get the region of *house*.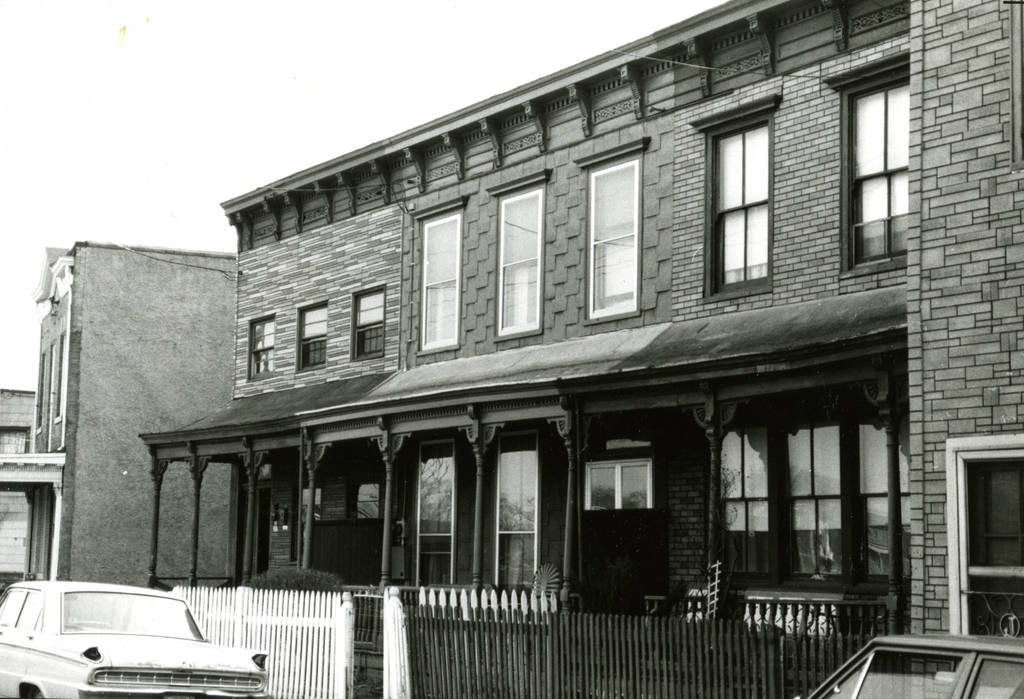
Rect(138, 0, 1023, 698).
